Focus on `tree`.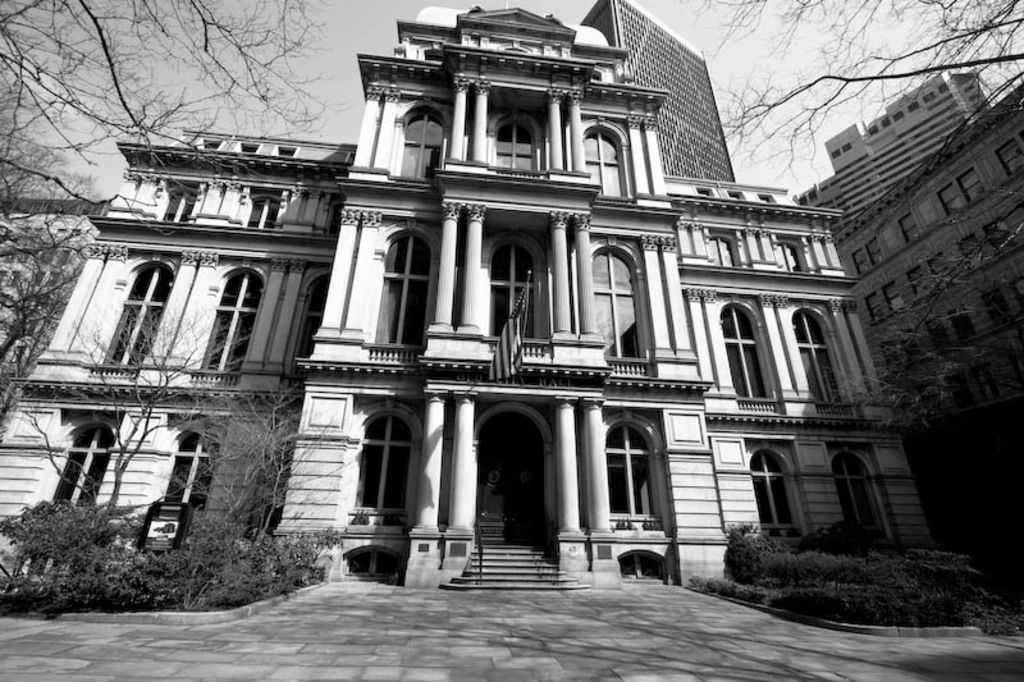
Focused at 676/0/1023/184.
